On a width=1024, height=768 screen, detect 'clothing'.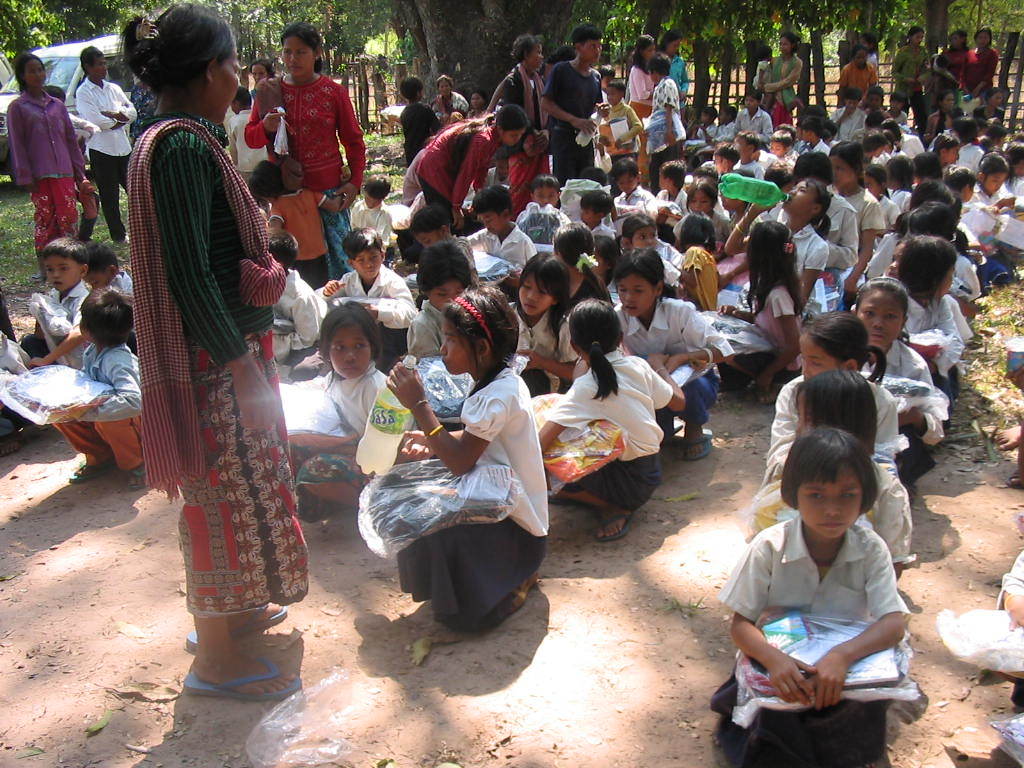
x1=605 y1=104 x2=645 y2=190.
